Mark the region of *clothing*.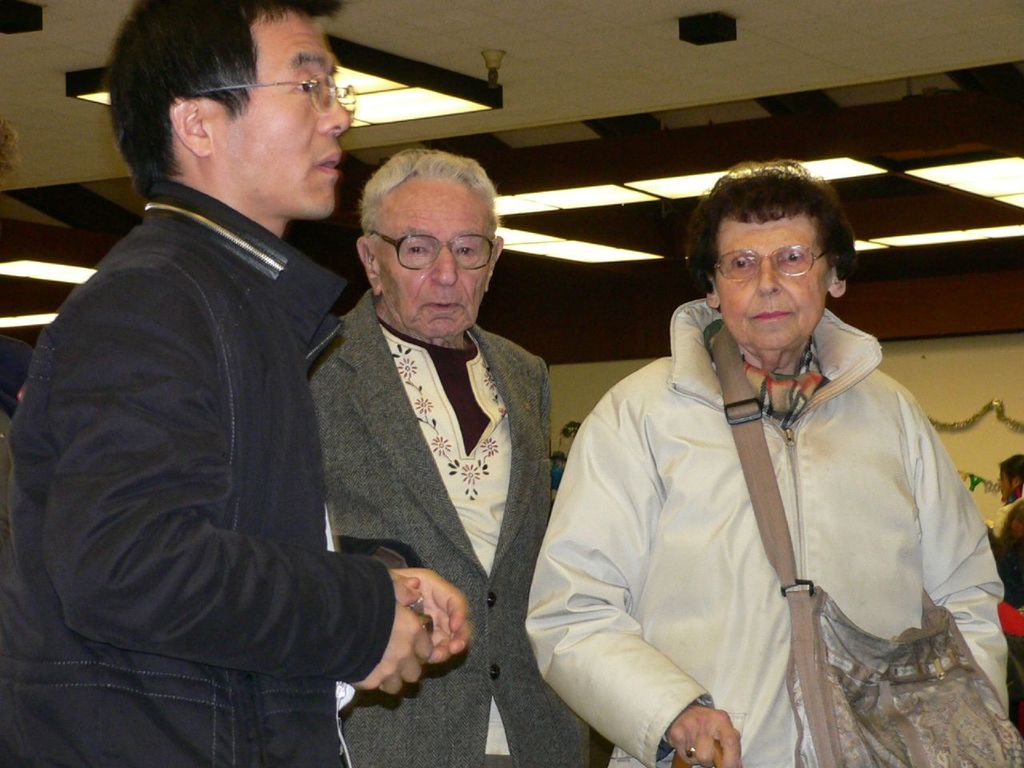
Region: rect(990, 498, 1023, 611).
